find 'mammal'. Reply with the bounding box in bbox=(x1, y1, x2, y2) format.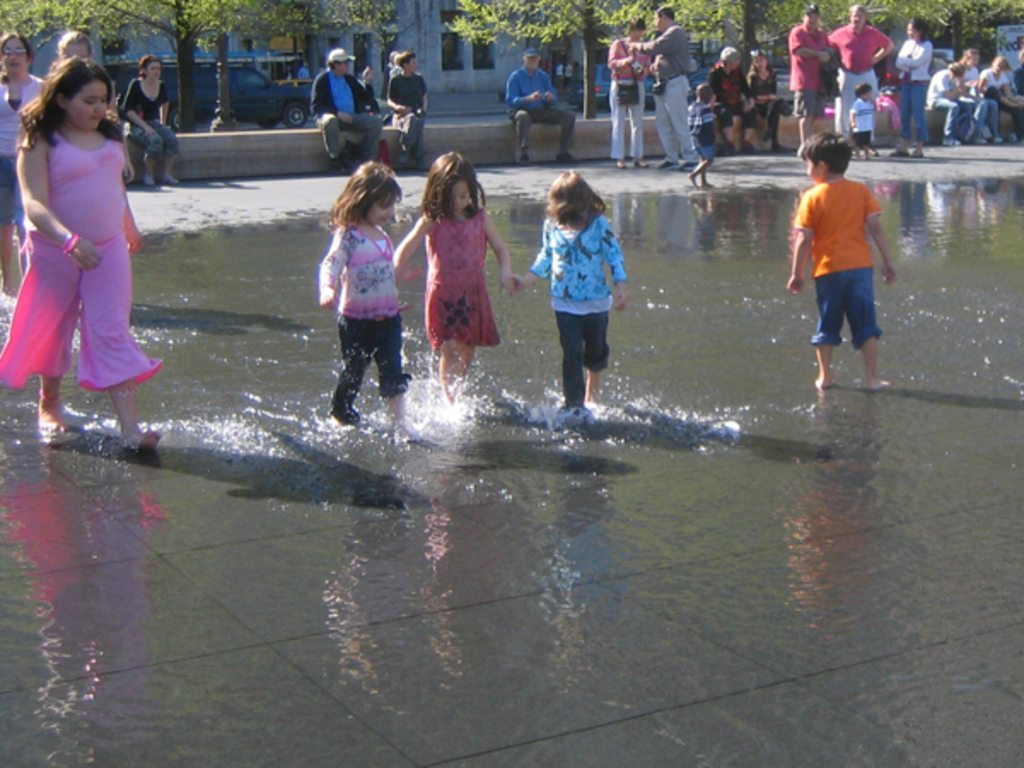
bbox=(0, 34, 48, 294).
